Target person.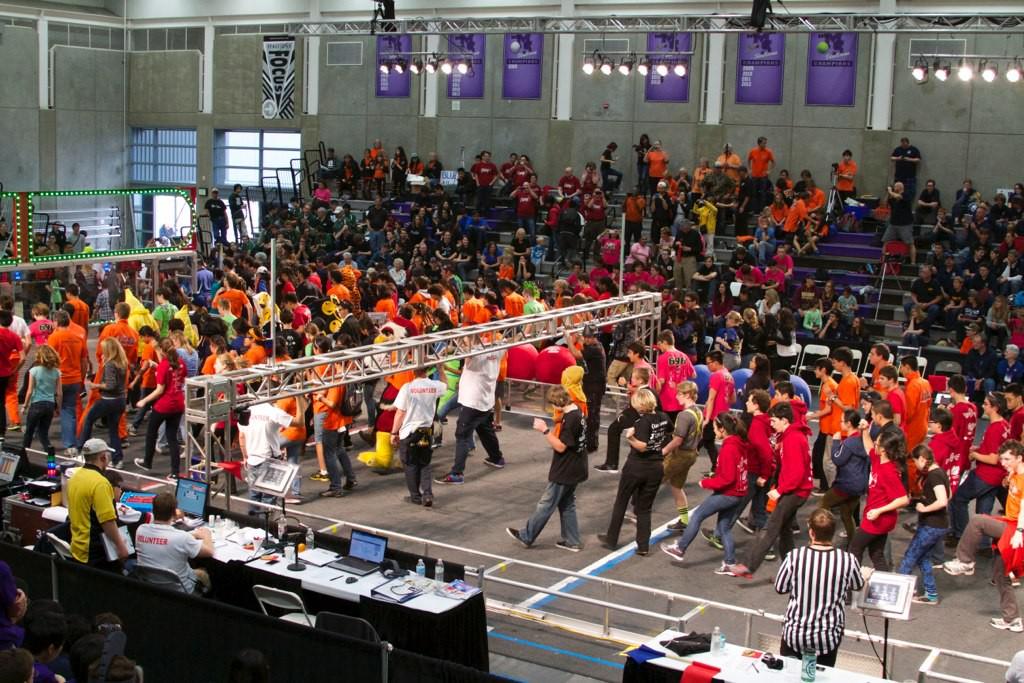
Target region: rect(63, 434, 134, 601).
